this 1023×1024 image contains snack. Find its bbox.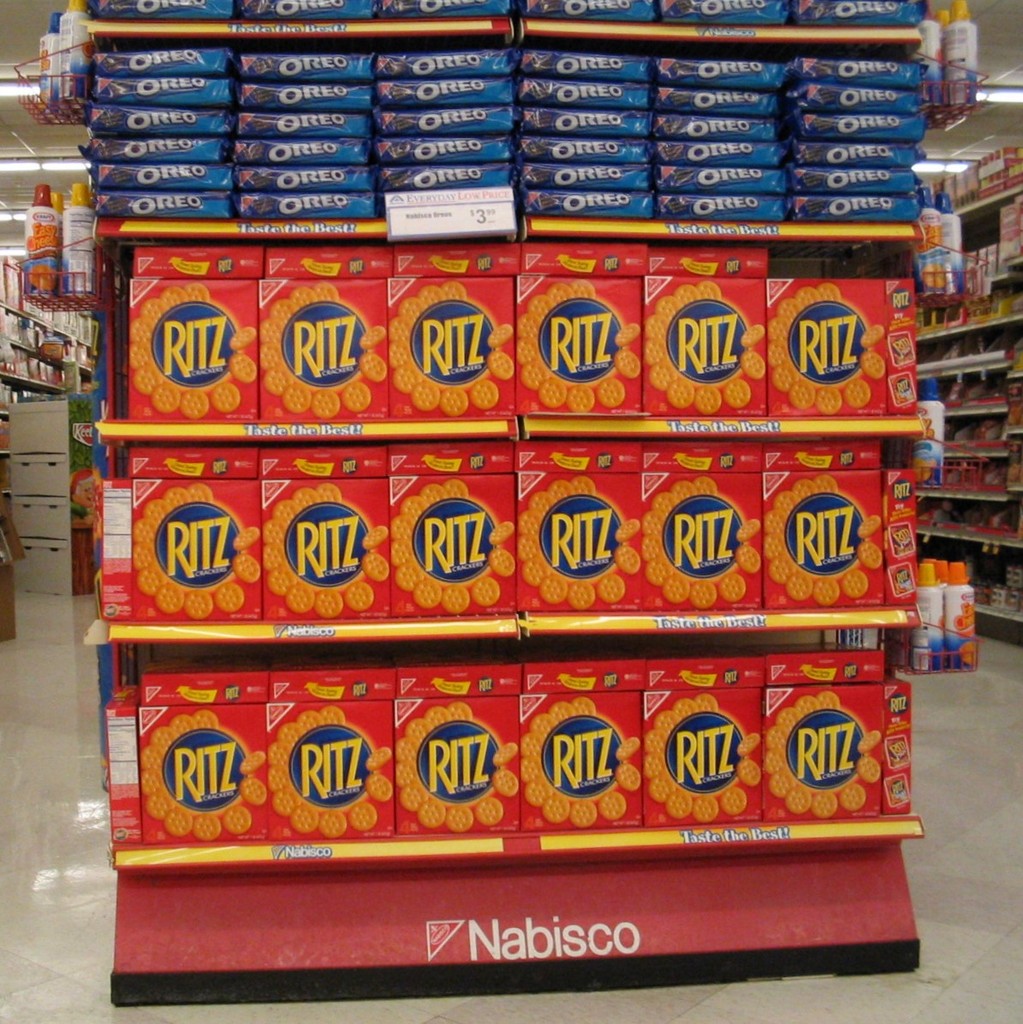
l=737, t=518, r=760, b=538.
